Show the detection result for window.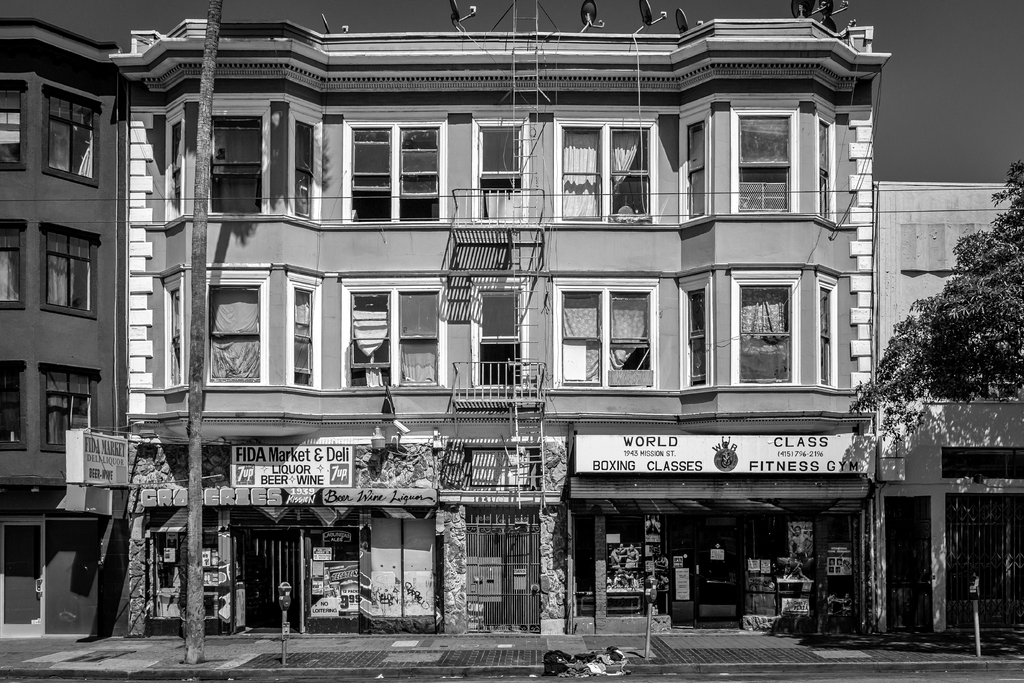
813/111/842/225.
